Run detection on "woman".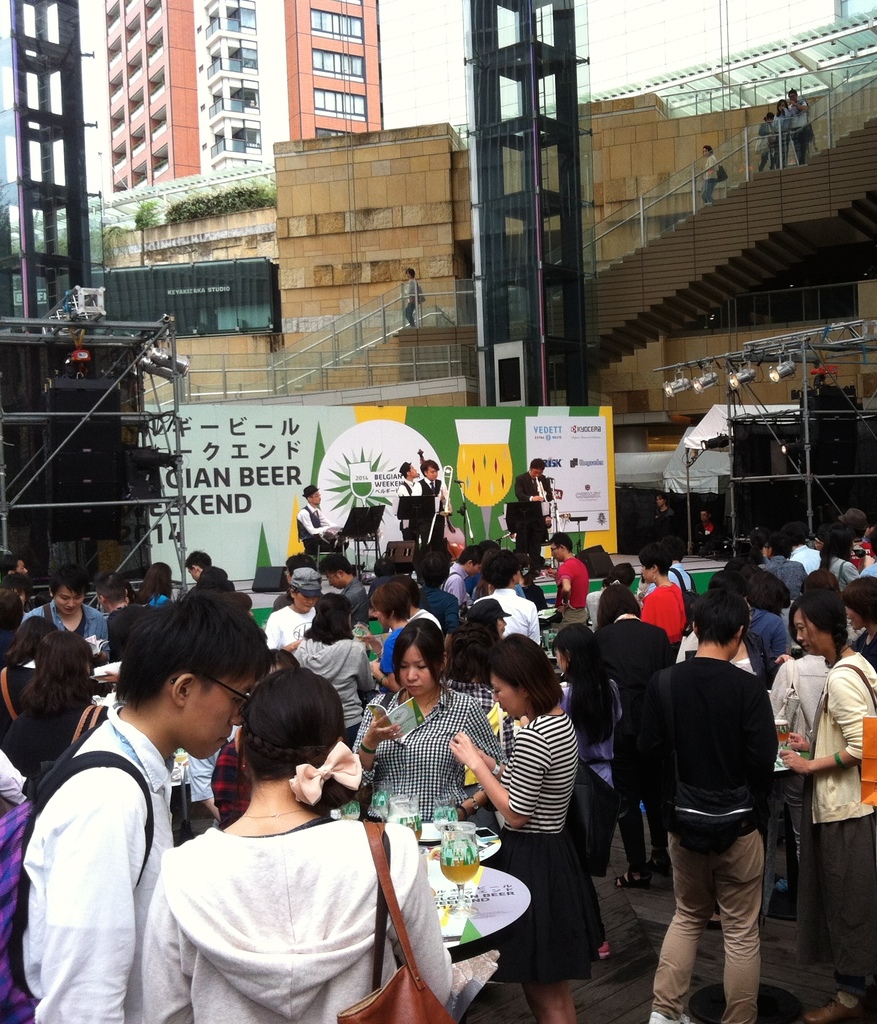
Result: crop(291, 593, 385, 740).
